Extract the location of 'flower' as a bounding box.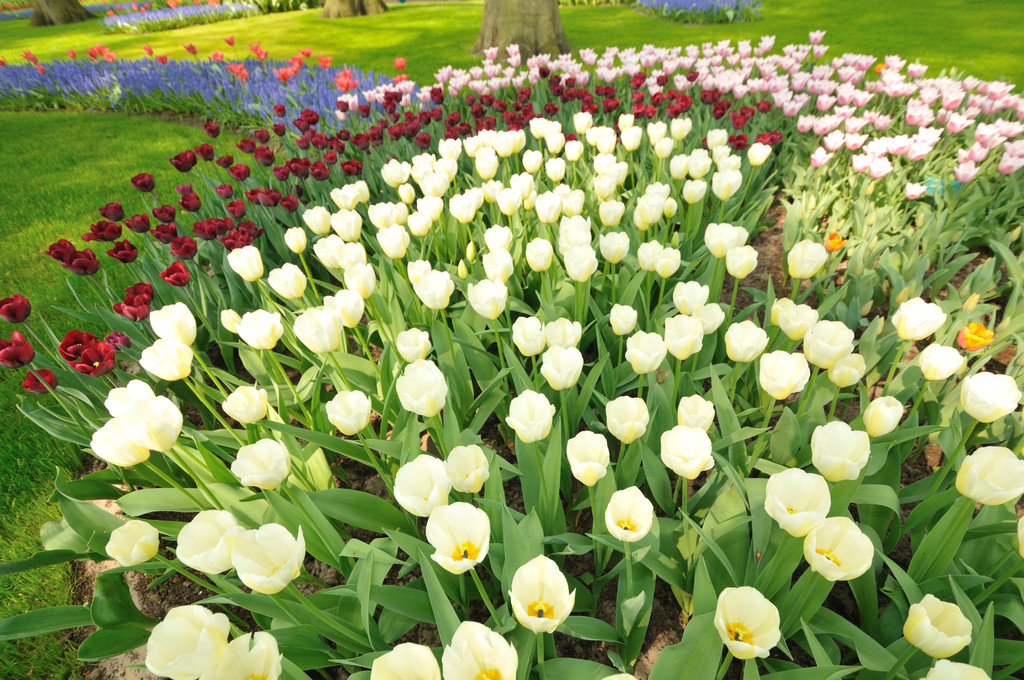
l=428, t=498, r=492, b=566.
